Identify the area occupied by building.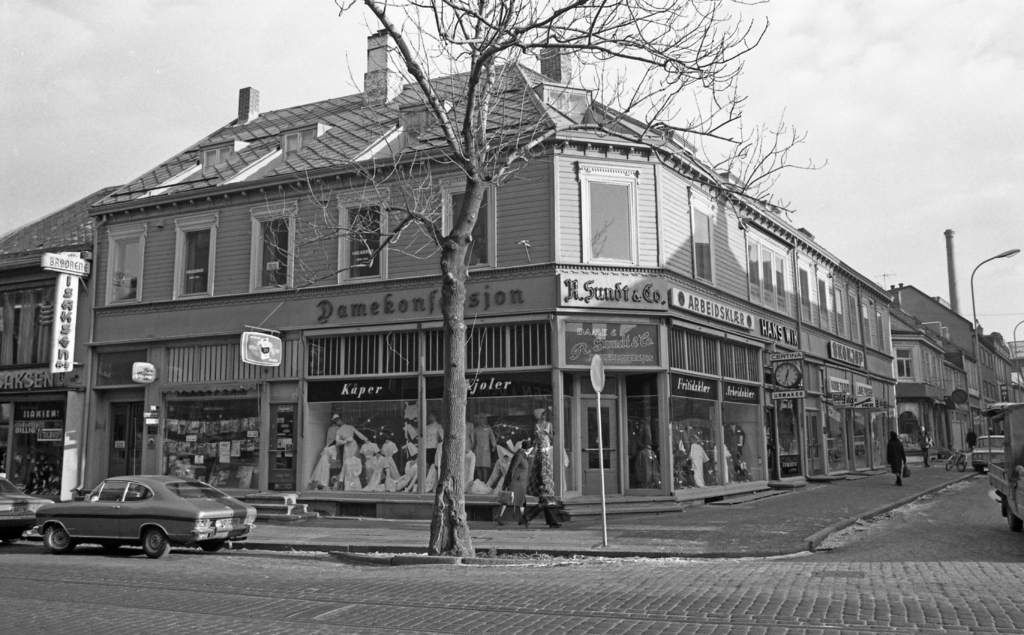
Area: box=[0, 24, 1011, 525].
